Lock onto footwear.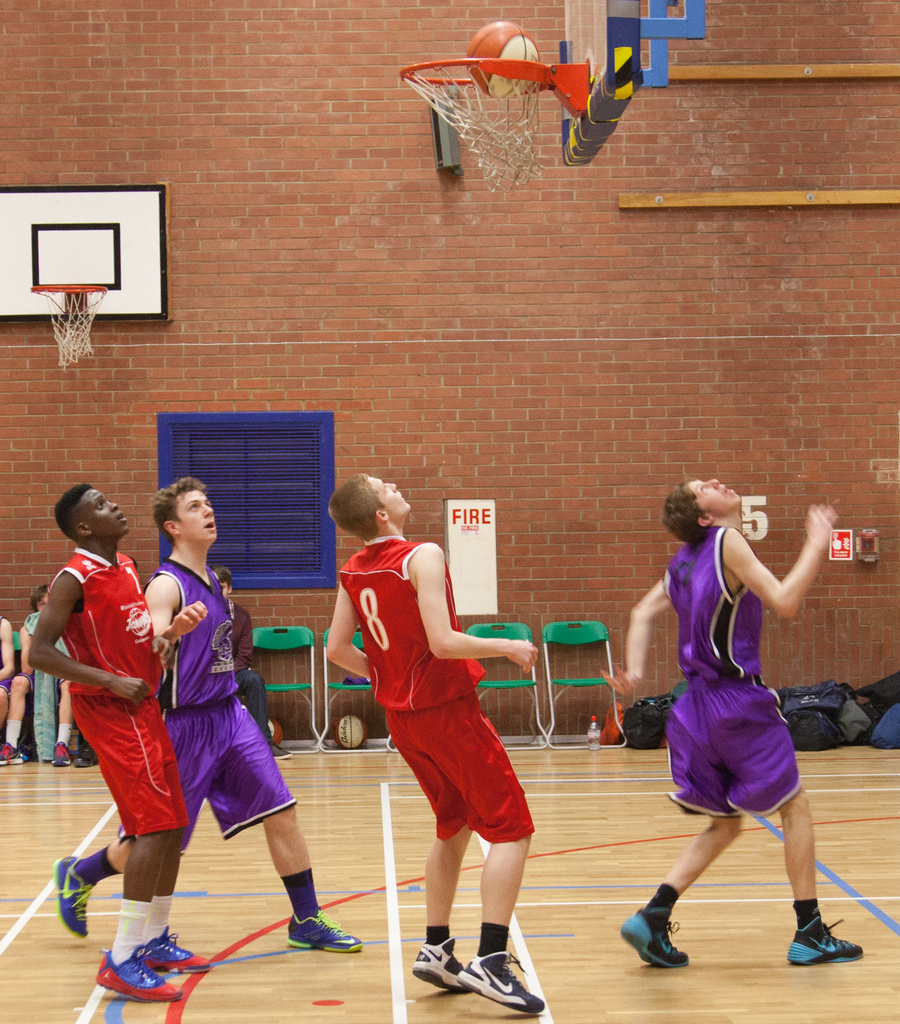
Locked: [x1=285, y1=906, x2=362, y2=951].
